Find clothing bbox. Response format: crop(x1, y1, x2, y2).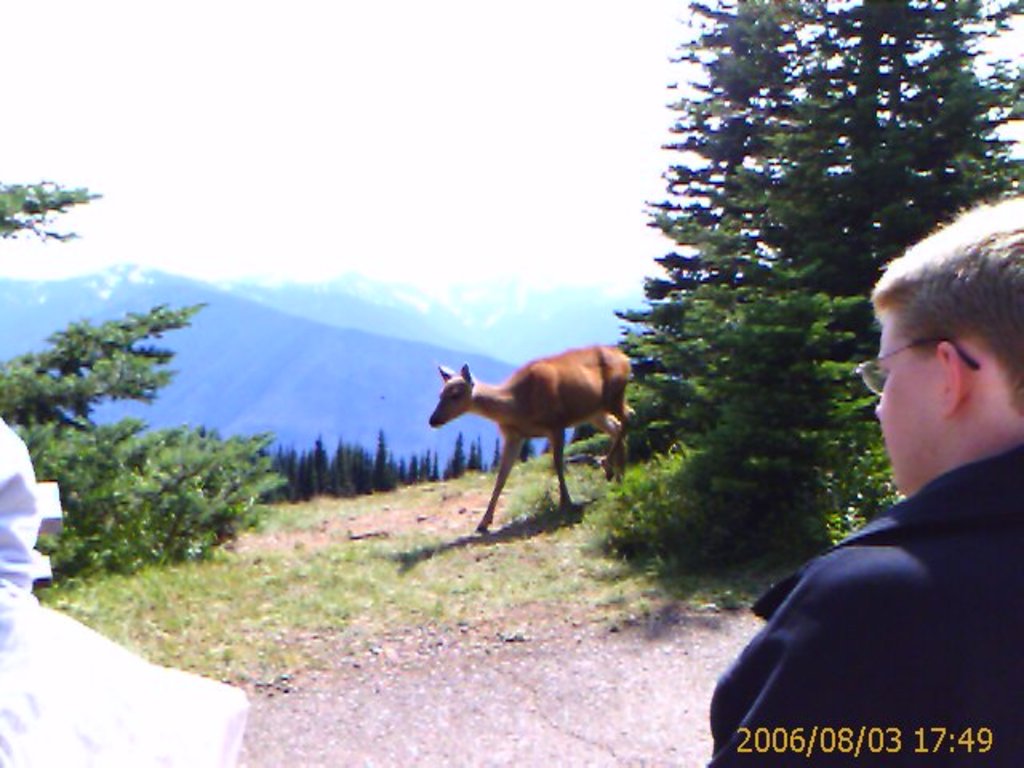
crop(707, 445, 1022, 766).
